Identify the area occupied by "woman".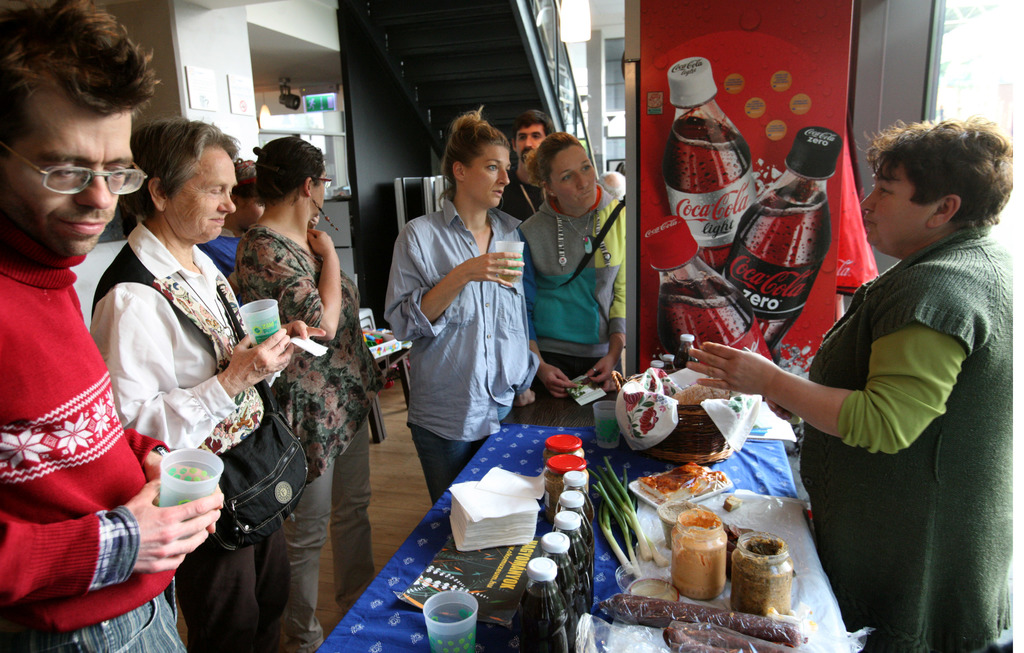
Area: (x1=229, y1=133, x2=379, y2=652).
